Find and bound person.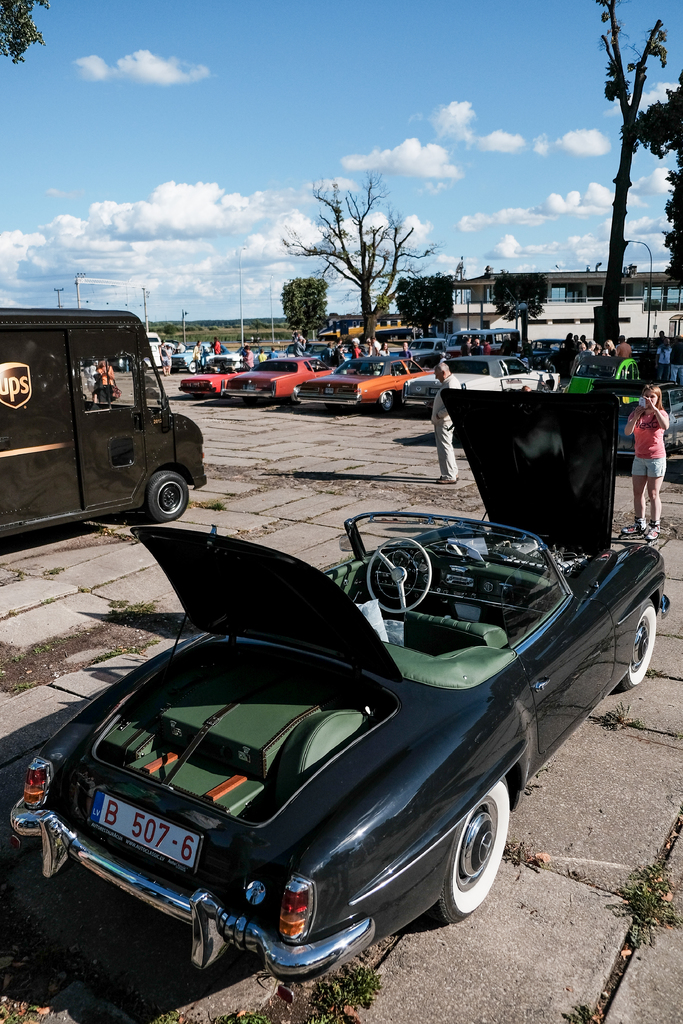
Bound: l=429, t=364, r=460, b=485.
